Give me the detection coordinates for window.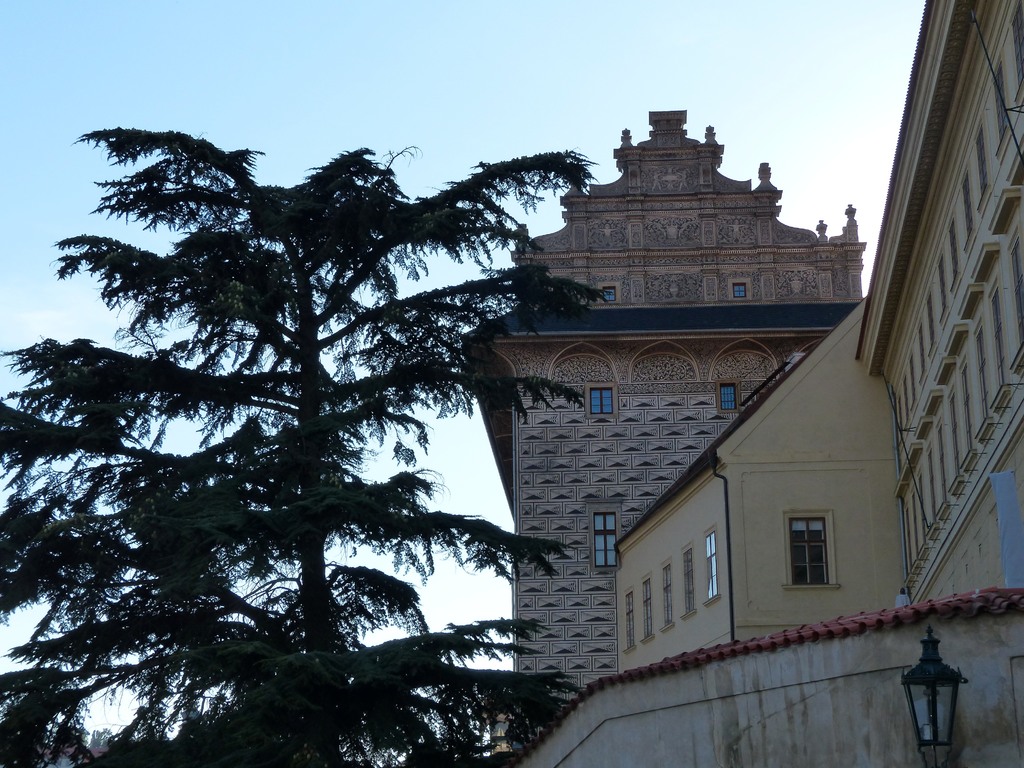
<bbox>588, 504, 623, 569</bbox>.
